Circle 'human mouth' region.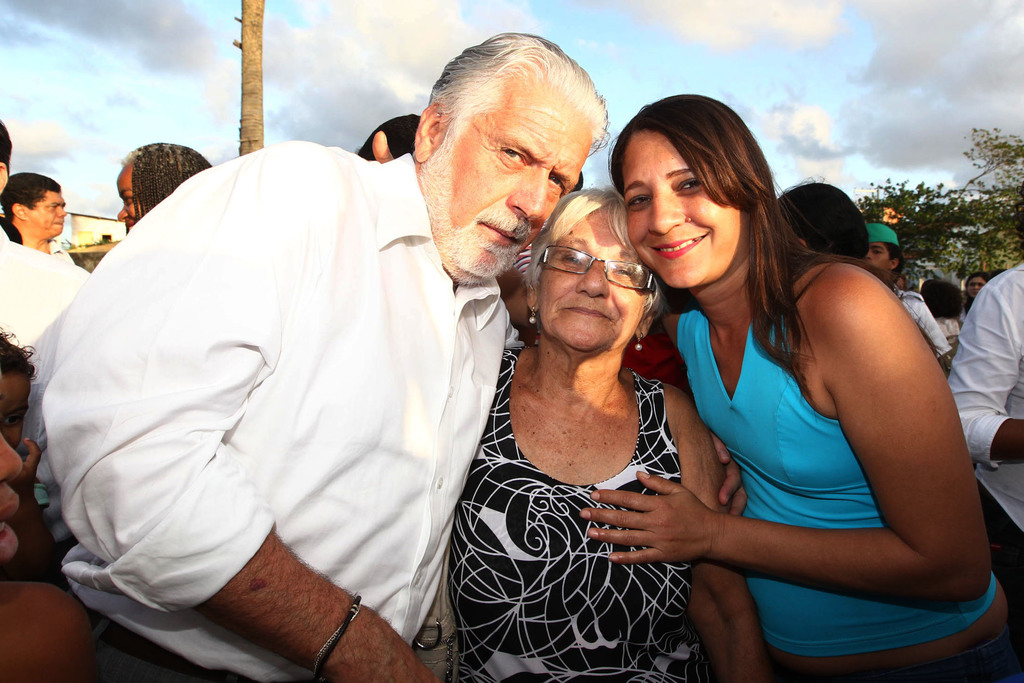
Region: [x1=482, y1=224, x2=523, y2=245].
